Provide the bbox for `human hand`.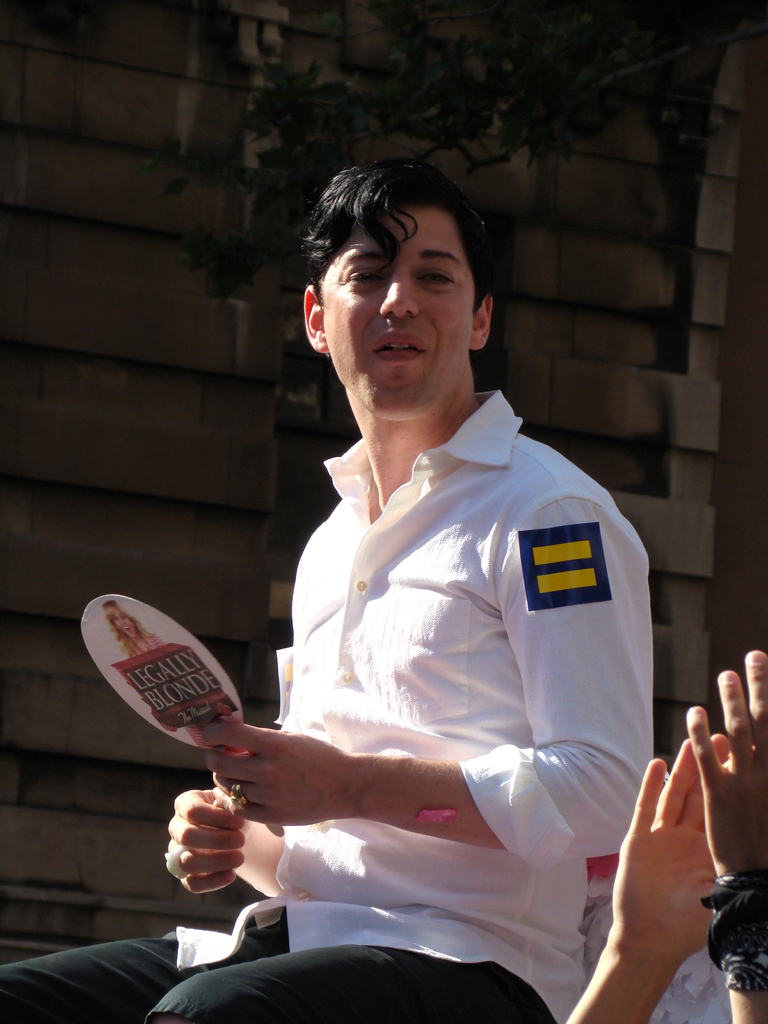
[682,648,767,895].
